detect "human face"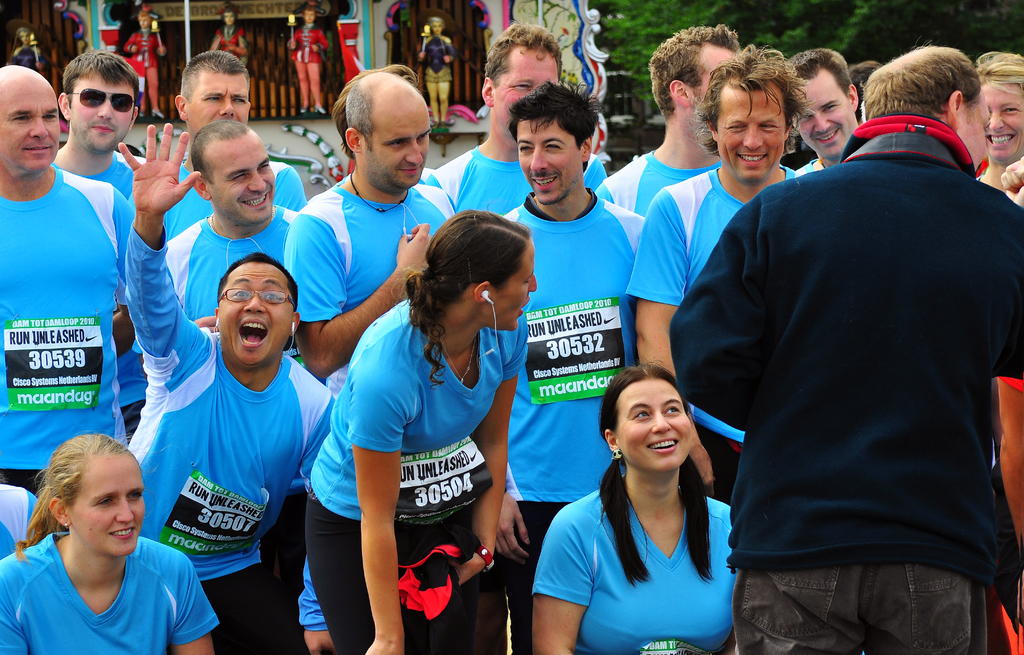
<region>792, 81, 850, 162</region>
